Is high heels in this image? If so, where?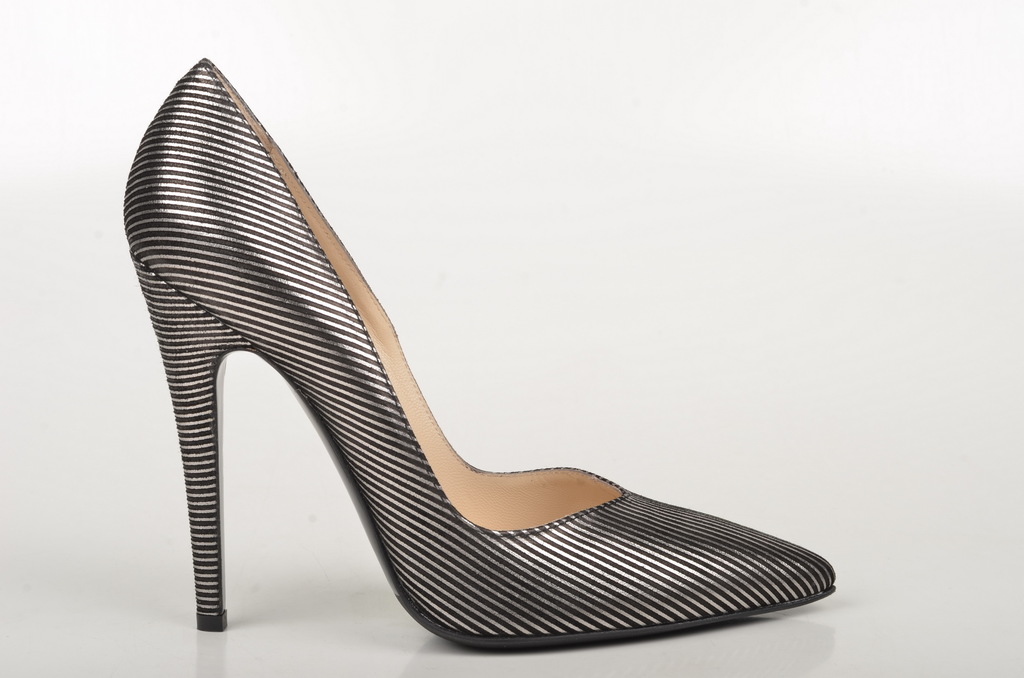
Yes, at Rect(126, 54, 840, 655).
